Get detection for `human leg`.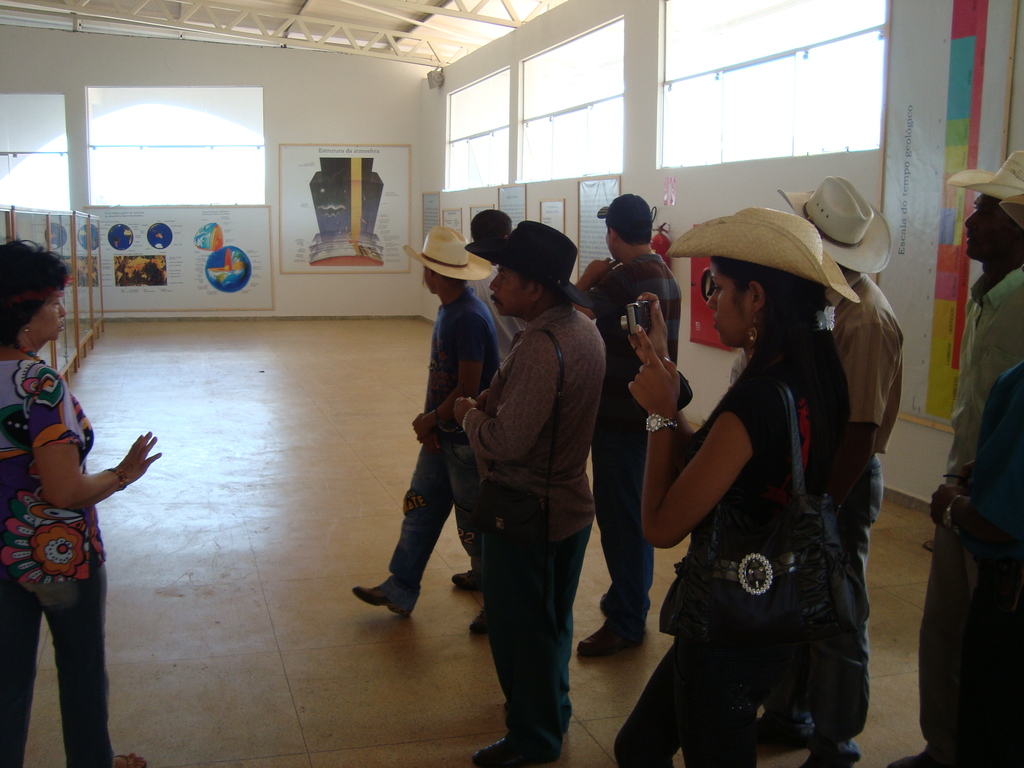
Detection: box(0, 573, 49, 767).
